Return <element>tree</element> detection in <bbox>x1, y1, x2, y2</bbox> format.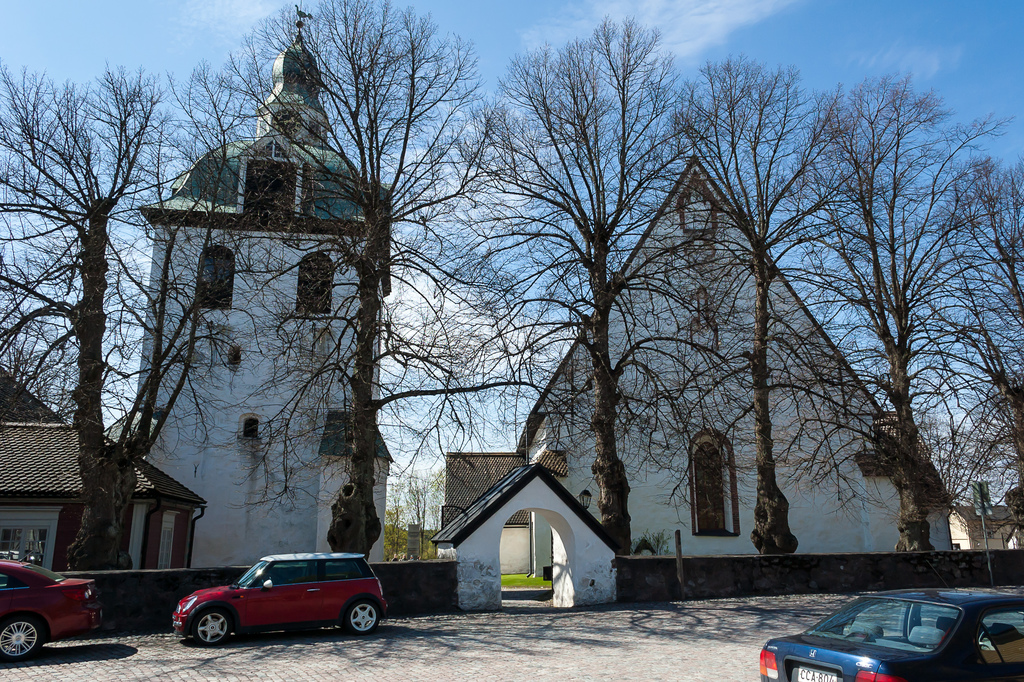
<bbox>444, 12, 728, 563</bbox>.
